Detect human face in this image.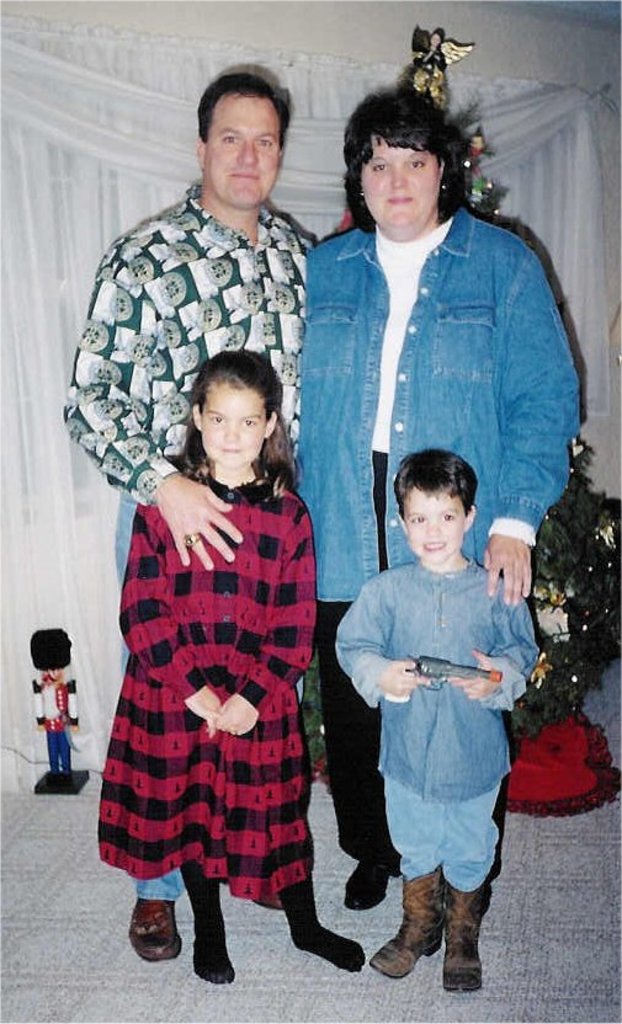
Detection: bbox=[358, 135, 442, 233].
